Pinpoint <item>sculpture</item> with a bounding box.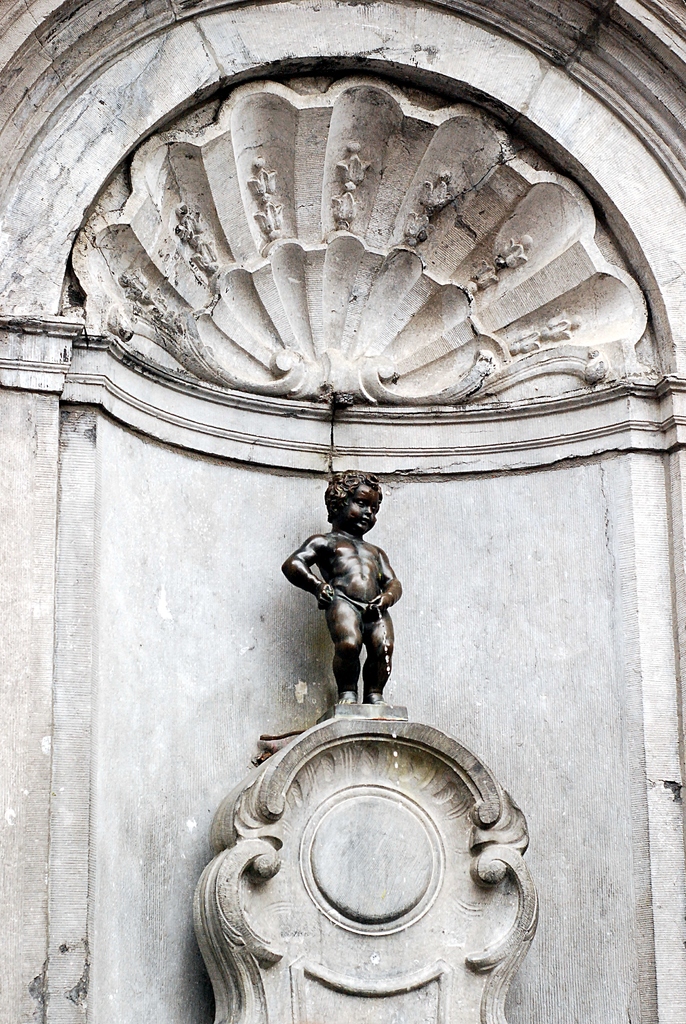
bbox=[245, 156, 286, 241].
